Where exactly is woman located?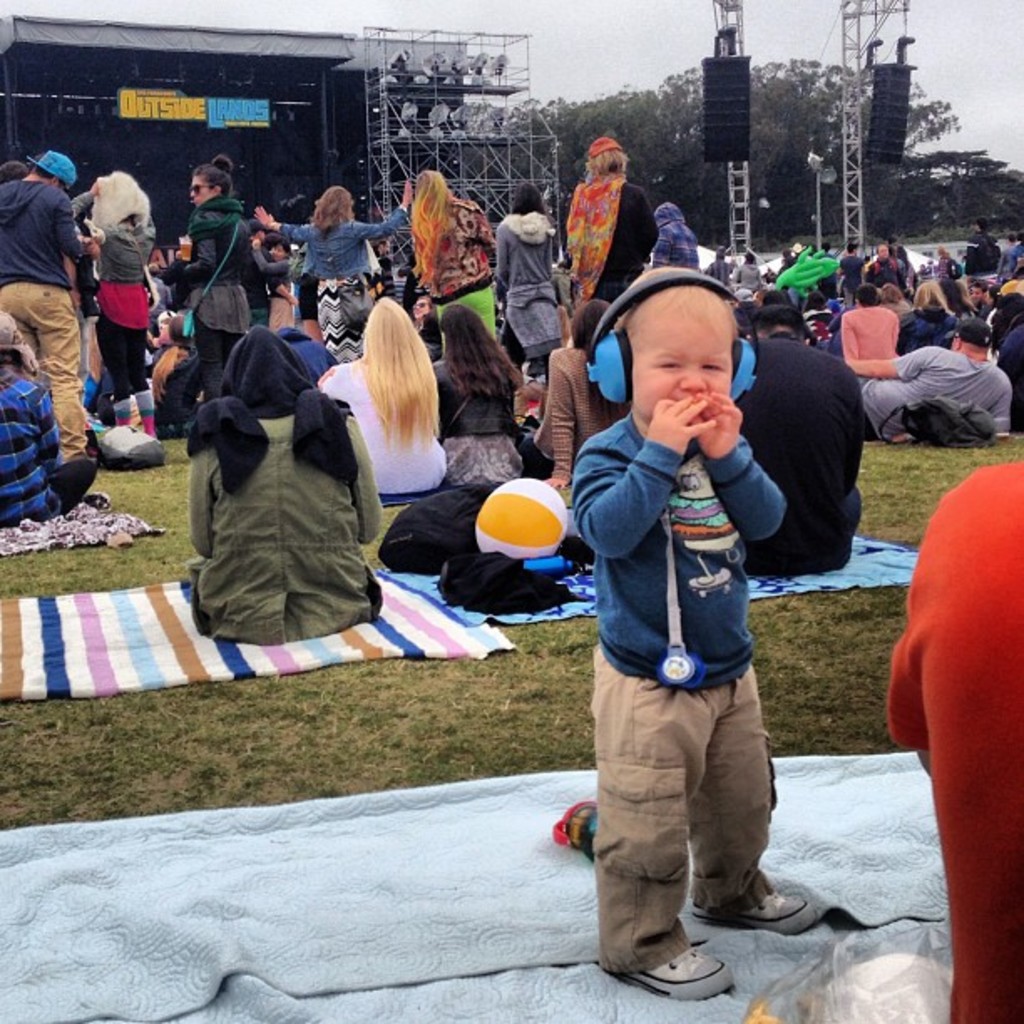
Its bounding box is region(249, 181, 415, 361).
